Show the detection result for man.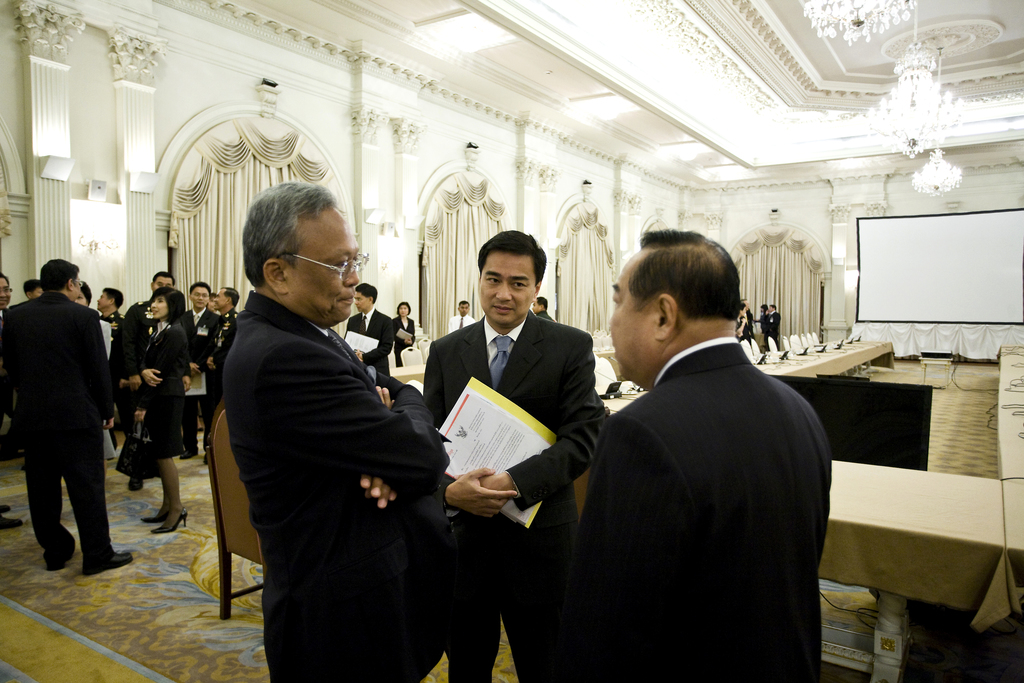
bbox(564, 226, 830, 682).
